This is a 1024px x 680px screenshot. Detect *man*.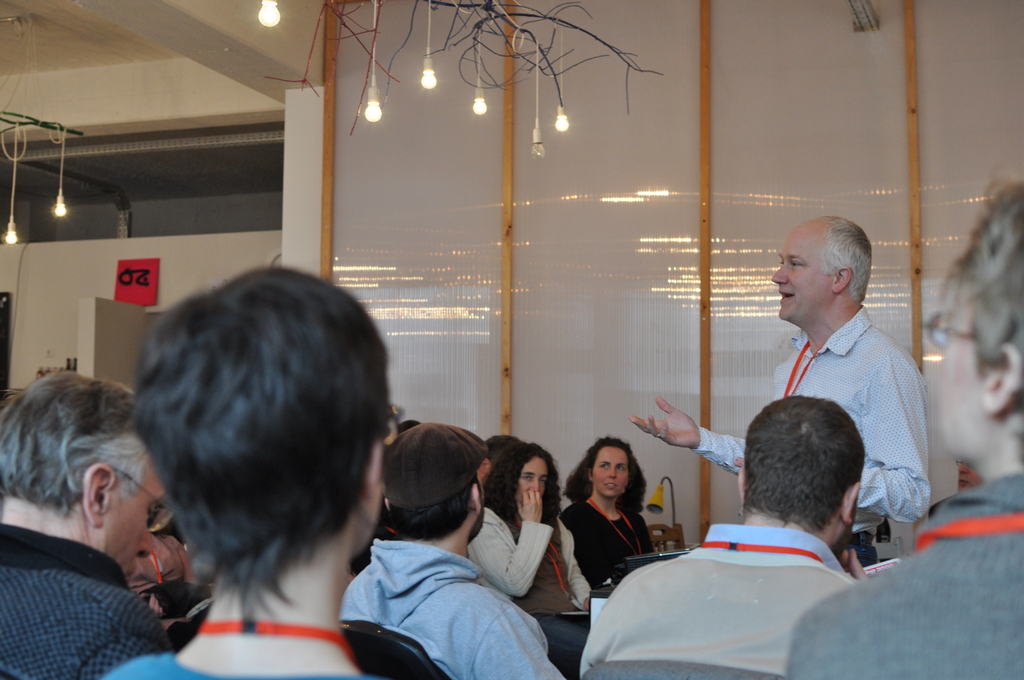
left=630, top=218, right=929, bottom=564.
